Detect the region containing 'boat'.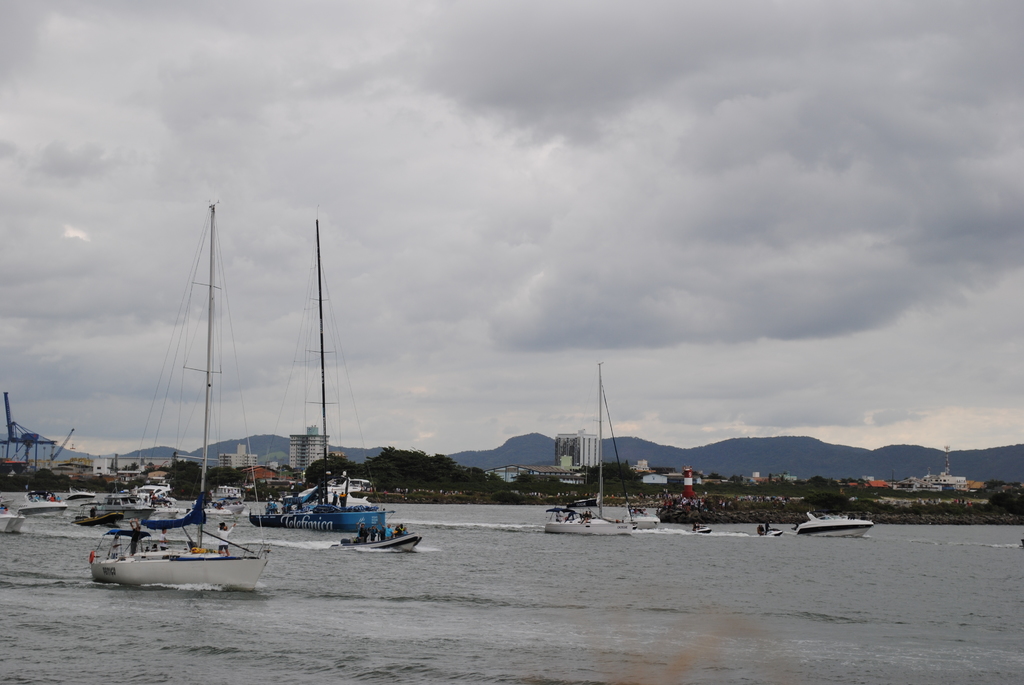
detection(0, 505, 27, 538).
